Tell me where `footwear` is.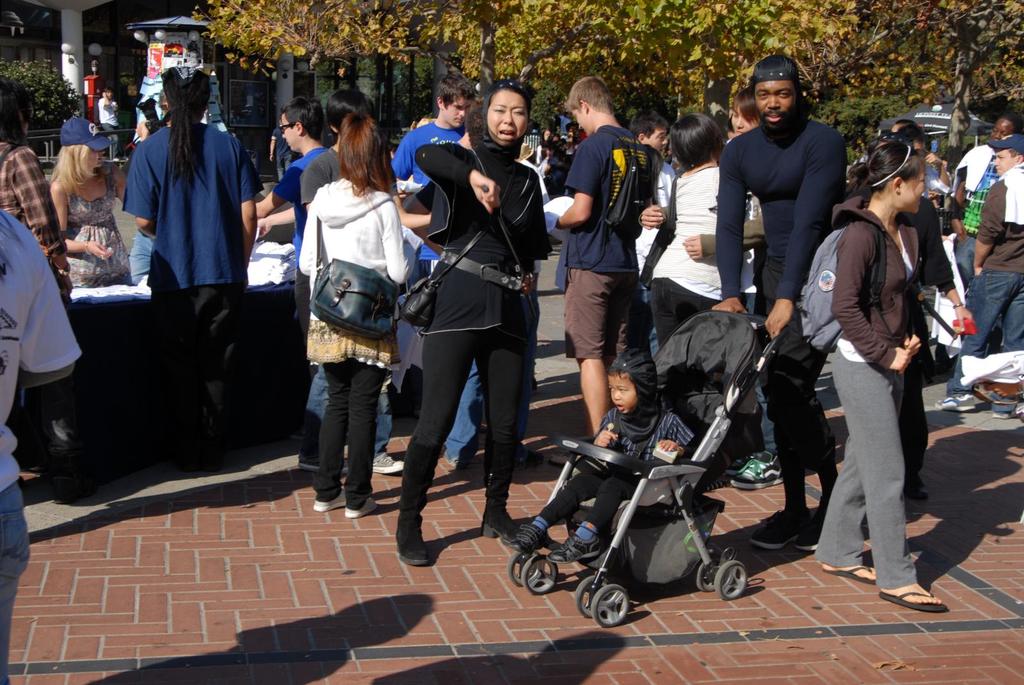
`footwear` is at left=480, top=437, right=515, bottom=537.
